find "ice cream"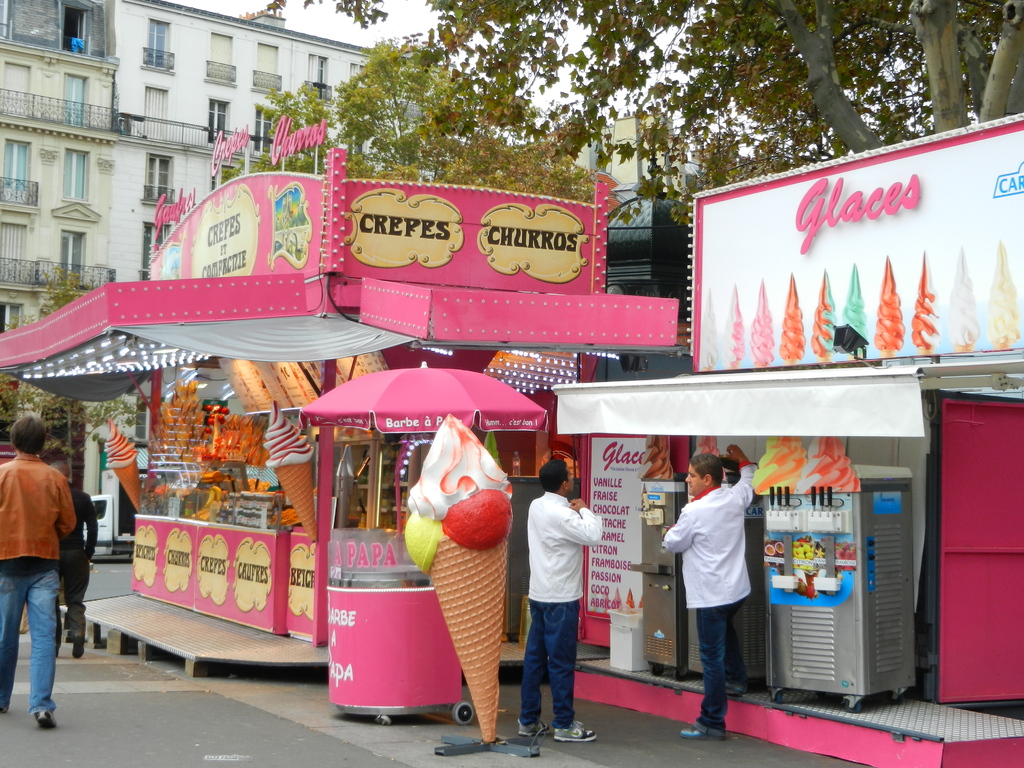
l=104, t=417, r=138, b=506
